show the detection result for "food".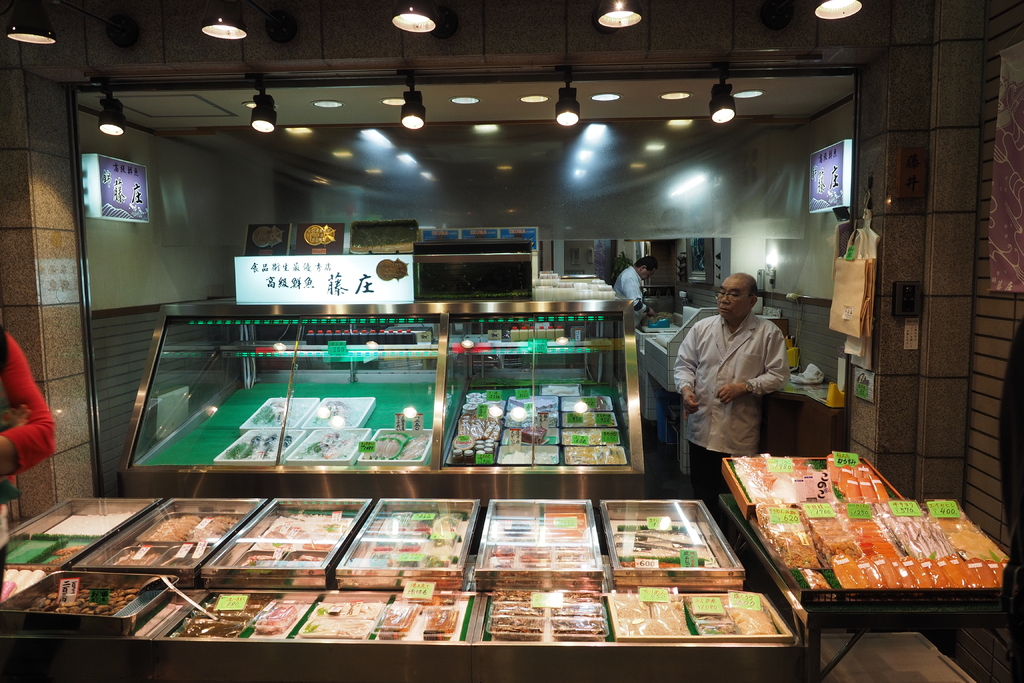
box(832, 548, 866, 589).
